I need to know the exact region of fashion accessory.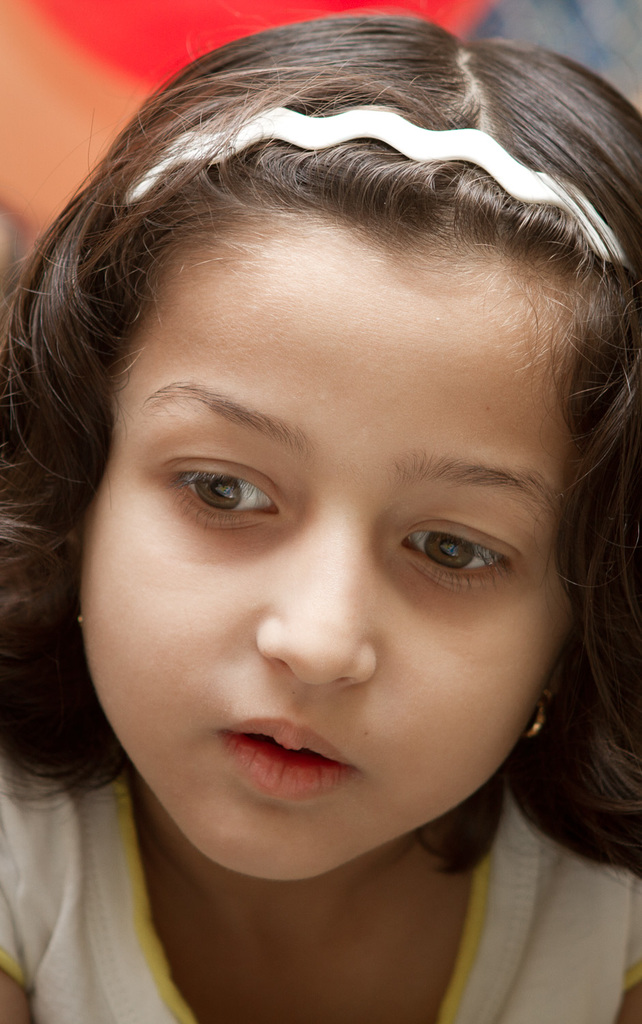
Region: <box>528,696,553,740</box>.
